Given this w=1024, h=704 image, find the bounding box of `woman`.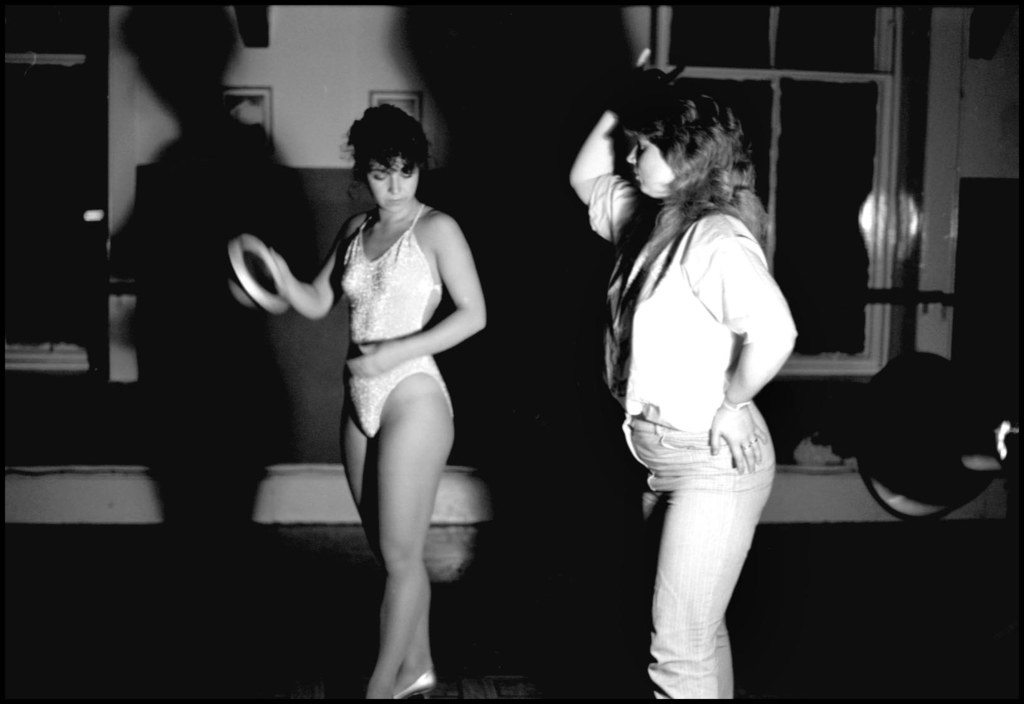
select_region(252, 87, 508, 701).
